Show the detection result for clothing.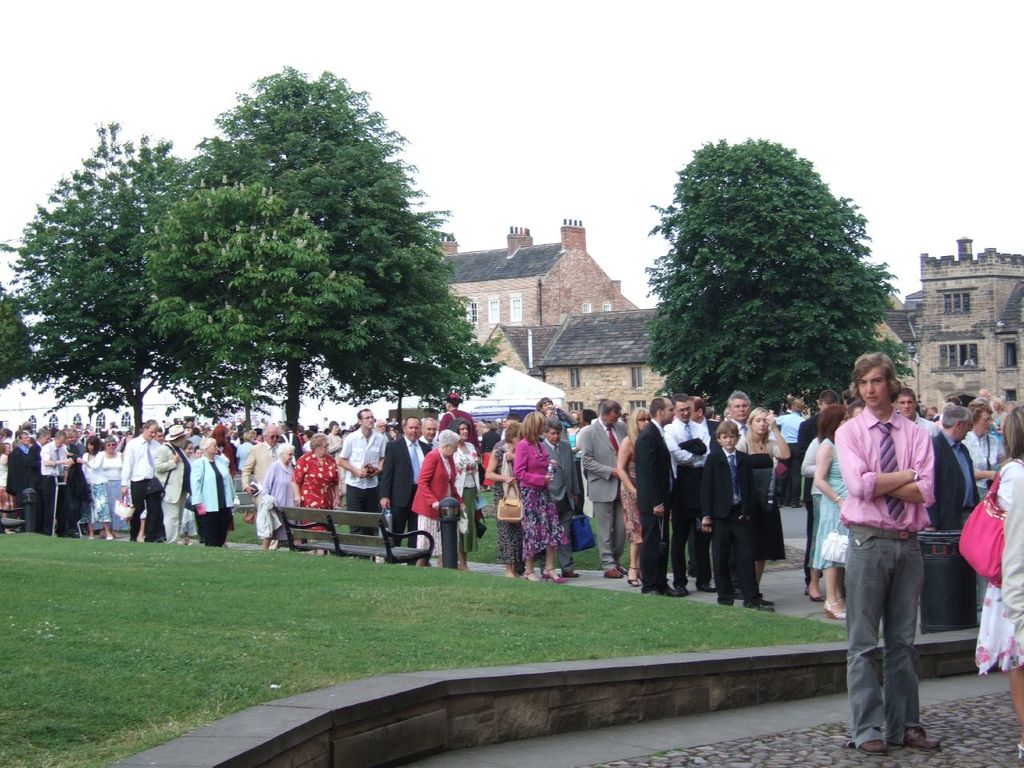
[413, 448, 465, 550].
